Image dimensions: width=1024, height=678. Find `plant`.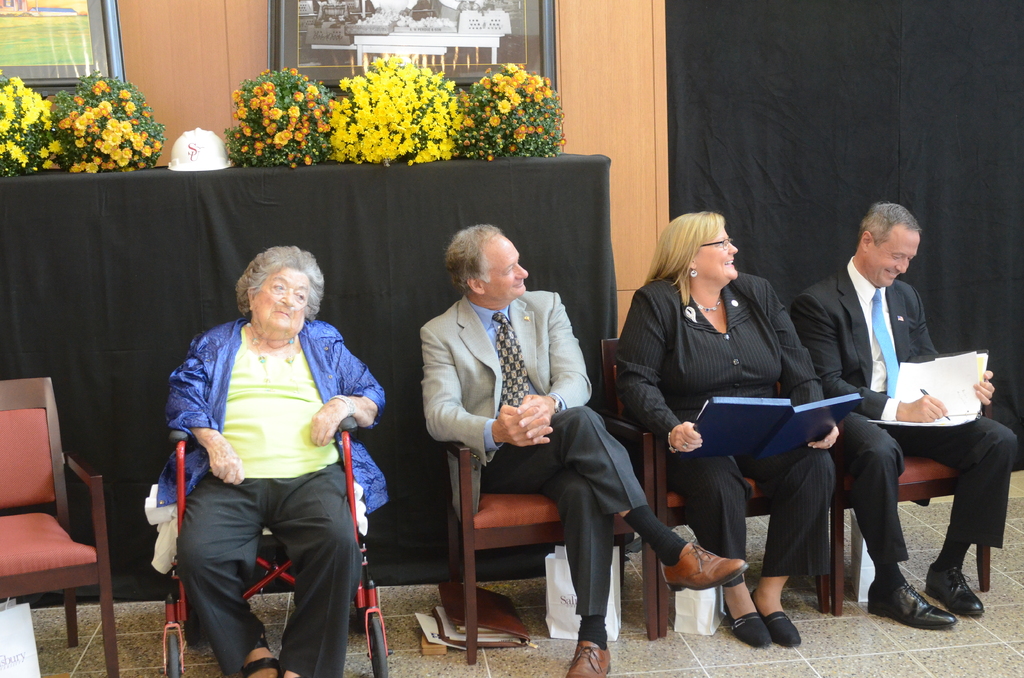
x1=6, y1=62, x2=197, y2=176.
